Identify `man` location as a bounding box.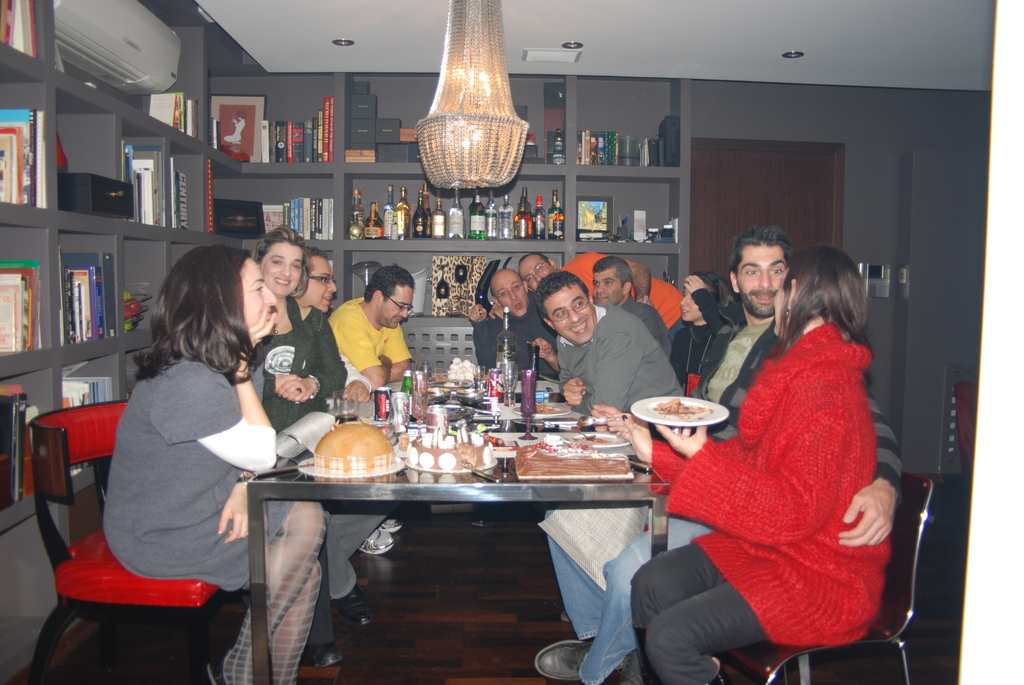
<region>529, 227, 908, 684</region>.
